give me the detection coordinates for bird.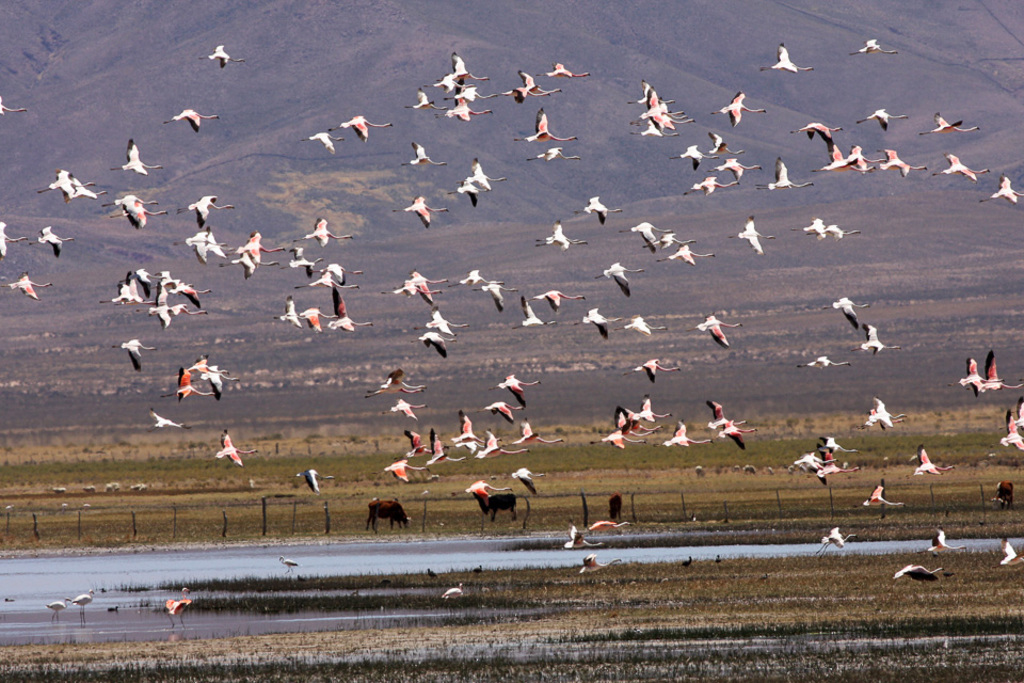
region(379, 576, 391, 586).
